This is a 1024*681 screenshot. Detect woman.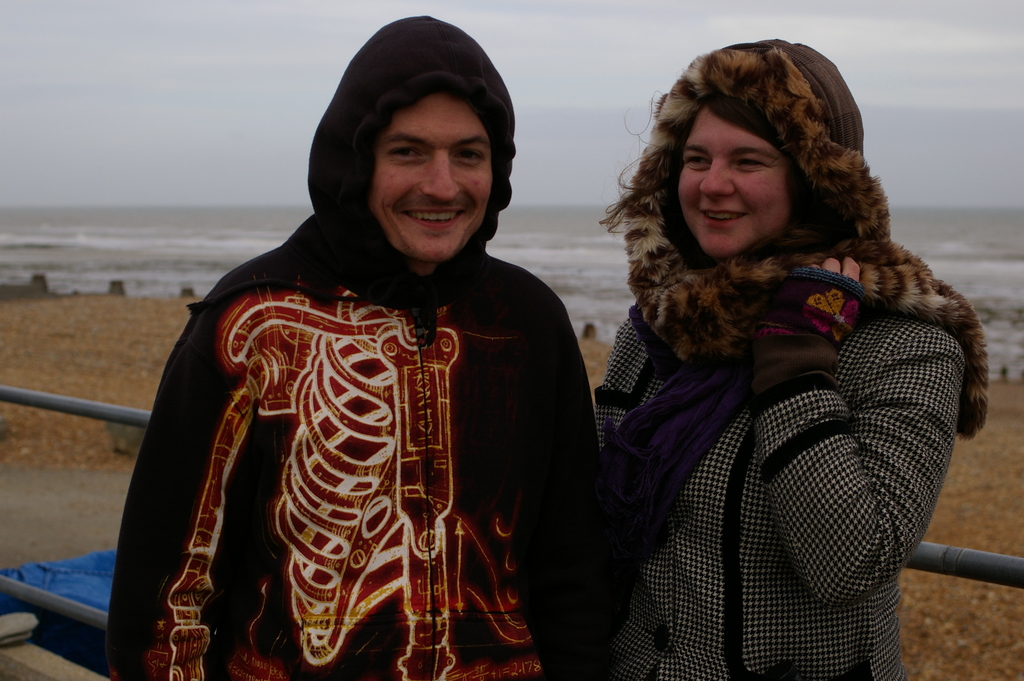
box=[119, 56, 722, 659].
